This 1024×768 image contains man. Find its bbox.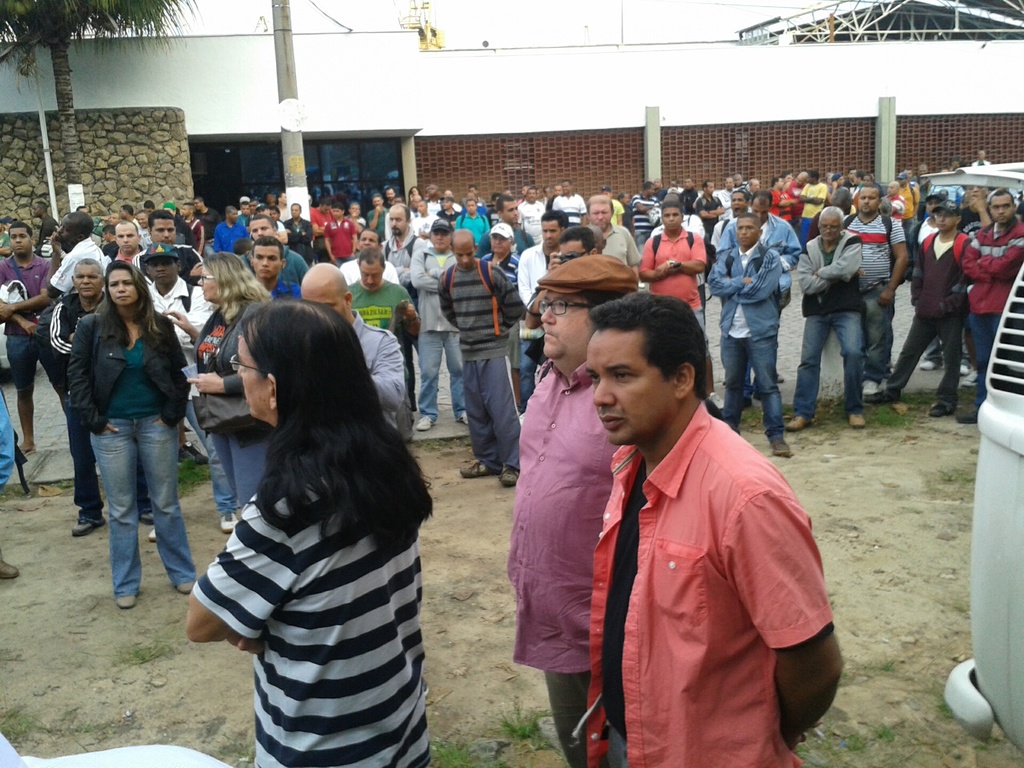
bbox(382, 201, 422, 413).
